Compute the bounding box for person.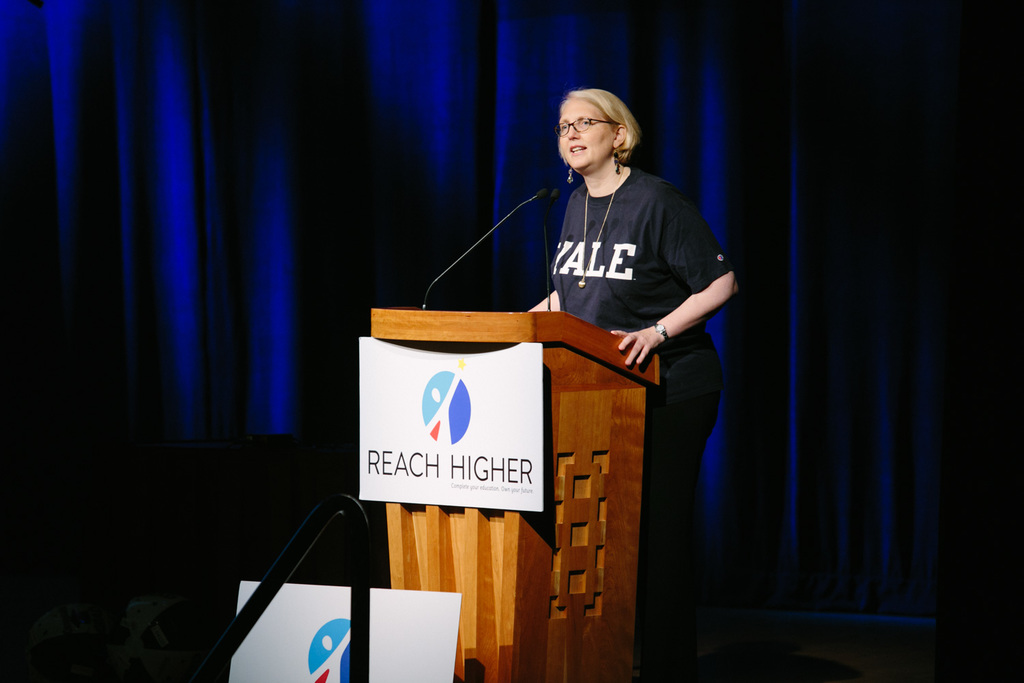
crop(511, 72, 732, 553).
